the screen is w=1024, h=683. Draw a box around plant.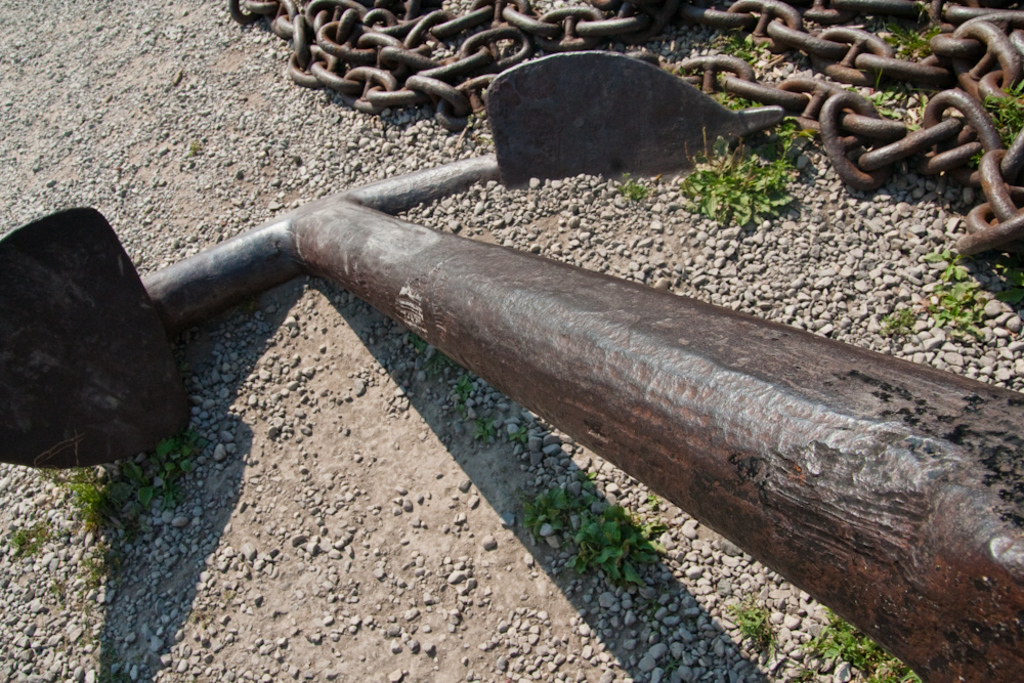
box(8, 520, 60, 554).
